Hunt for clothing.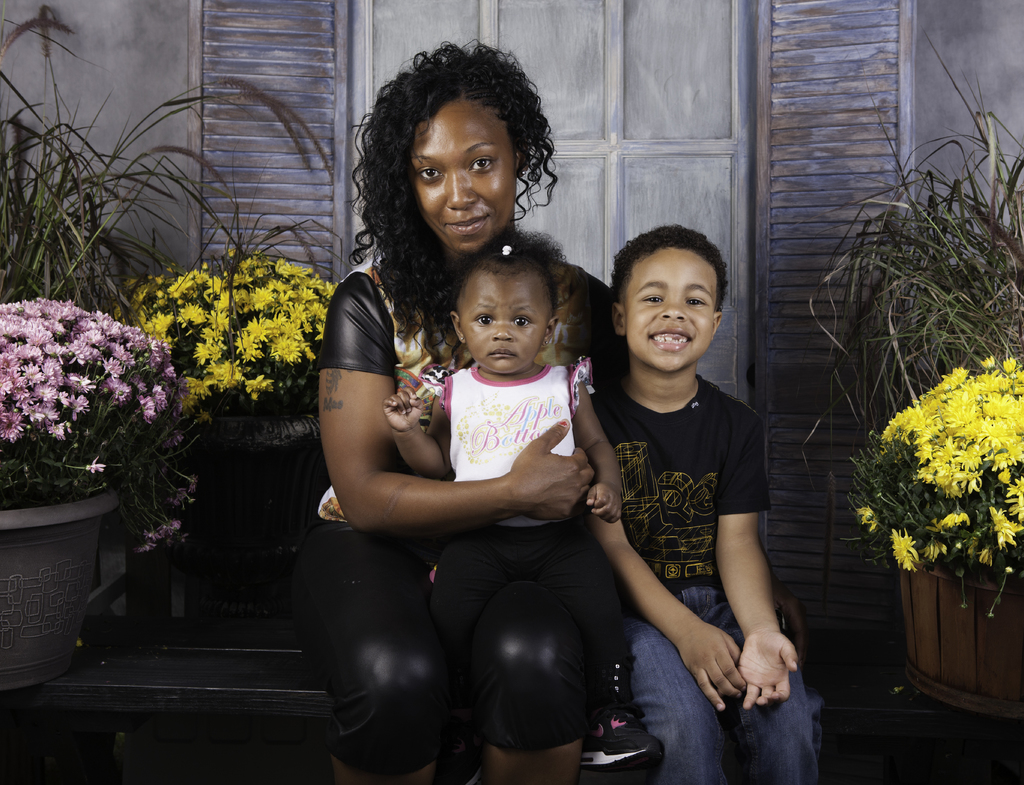
Hunted down at [x1=322, y1=225, x2=636, y2=555].
